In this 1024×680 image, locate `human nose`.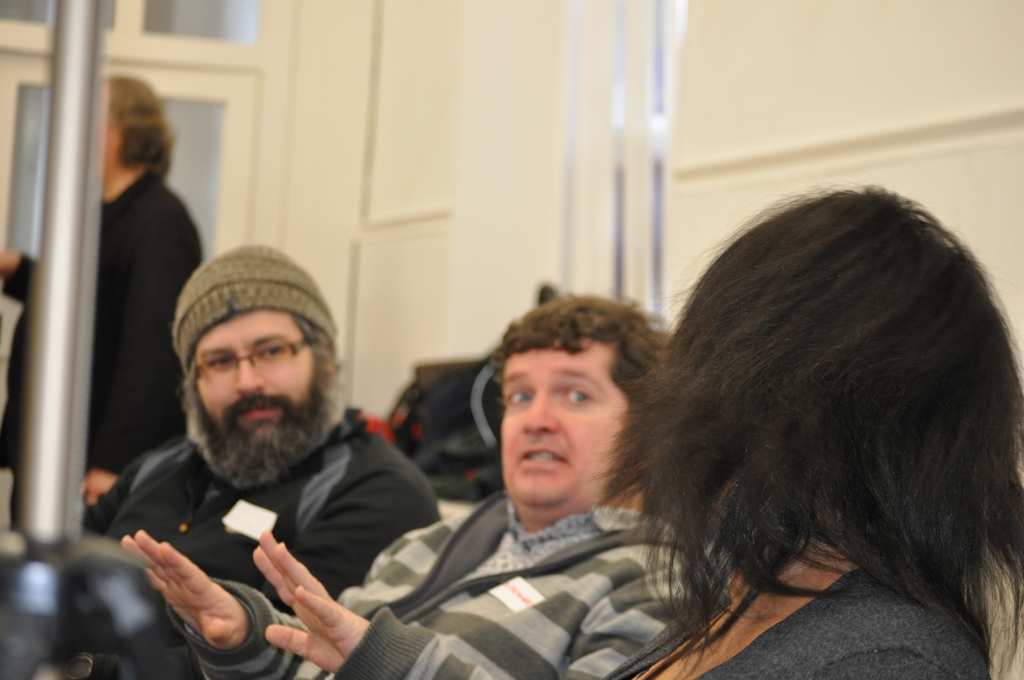
Bounding box: bbox(522, 390, 559, 437).
